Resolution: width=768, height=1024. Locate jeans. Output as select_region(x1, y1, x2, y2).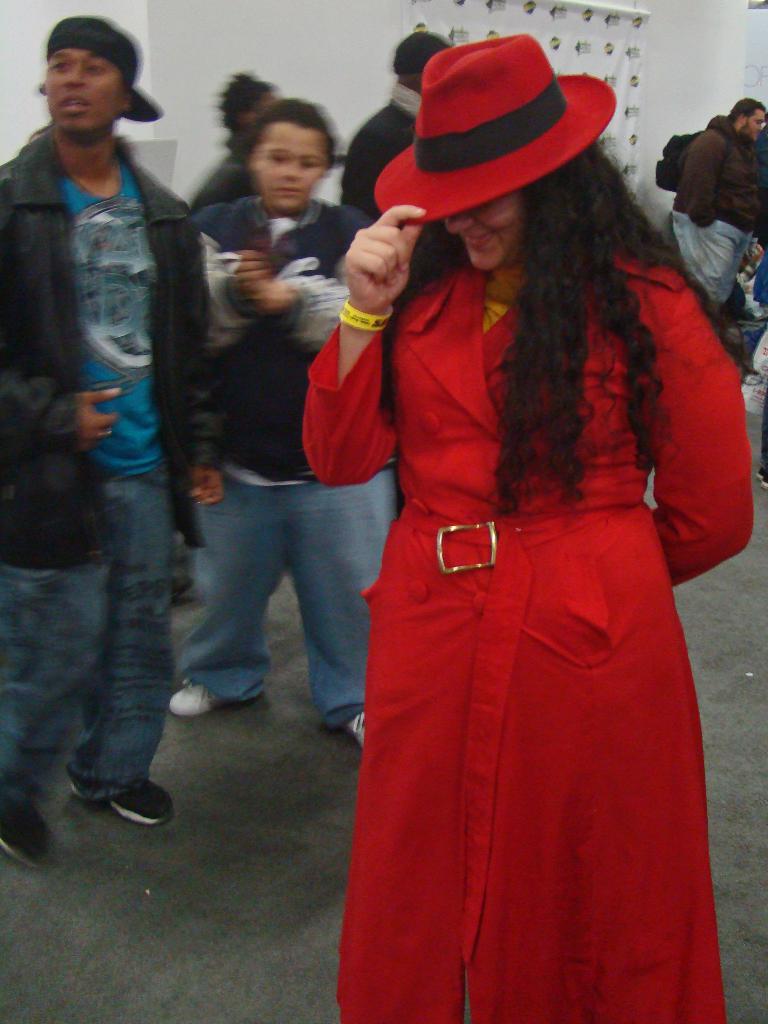
select_region(175, 465, 383, 739).
